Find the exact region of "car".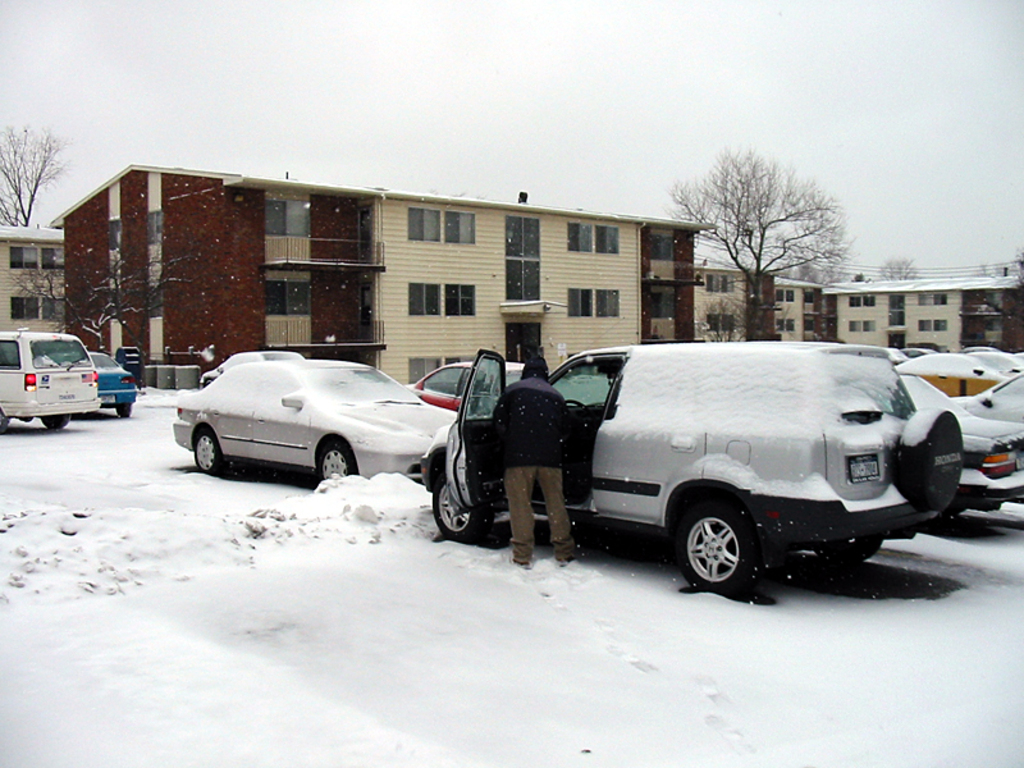
Exact region: x1=155, y1=344, x2=456, y2=499.
